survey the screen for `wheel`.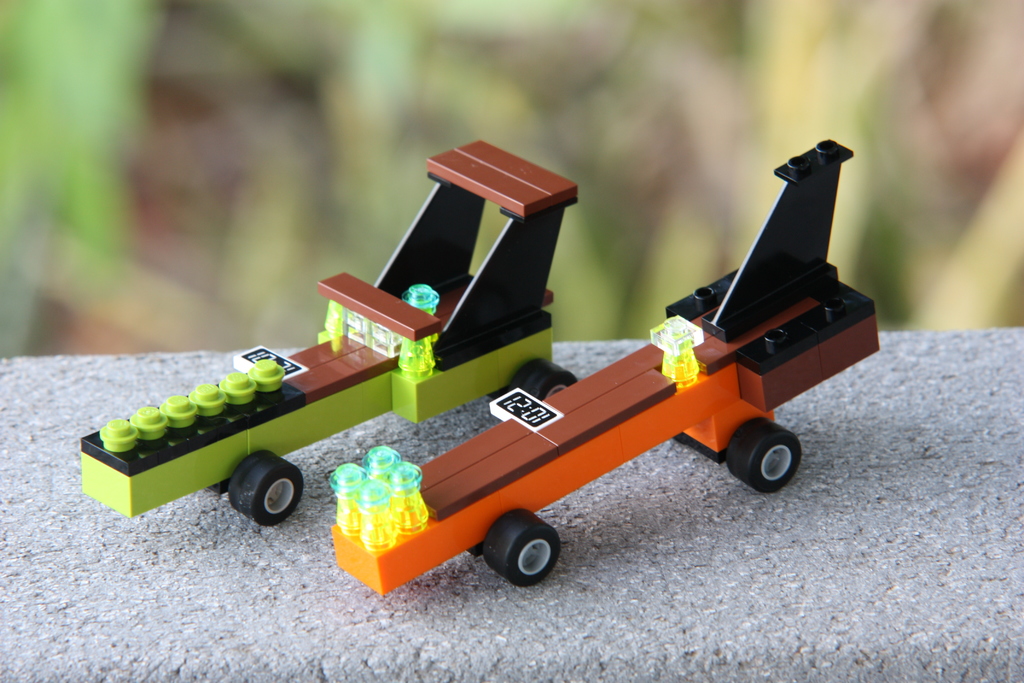
Survey found: bbox=(221, 467, 301, 534).
